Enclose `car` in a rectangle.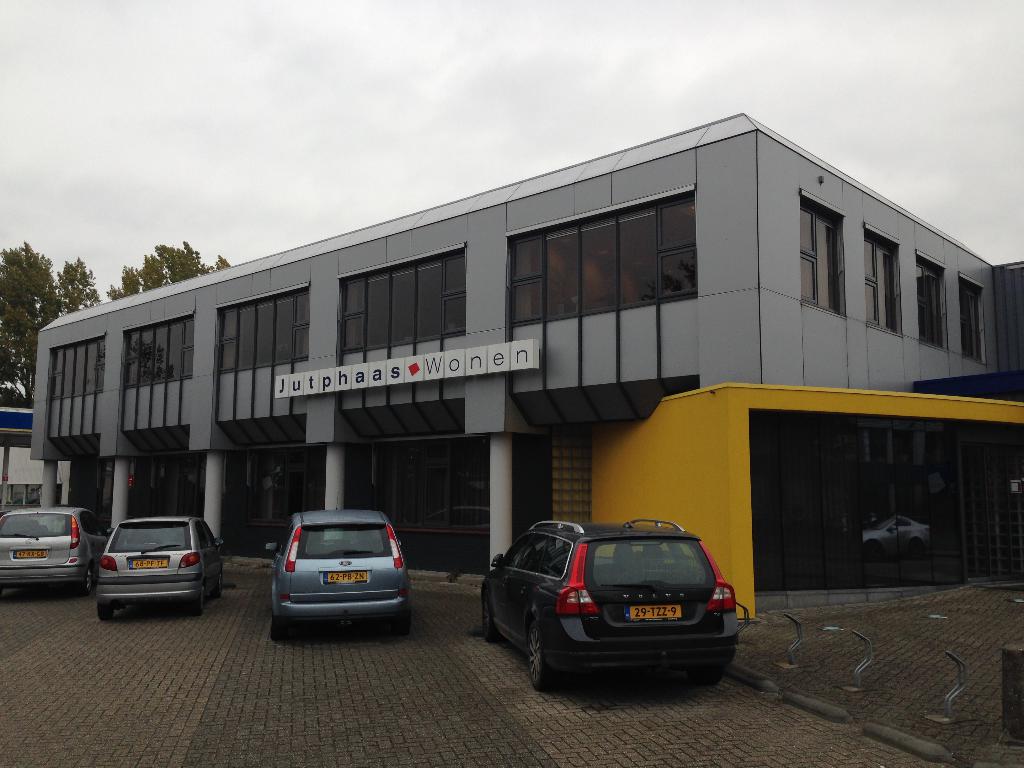
[0, 506, 112, 593].
